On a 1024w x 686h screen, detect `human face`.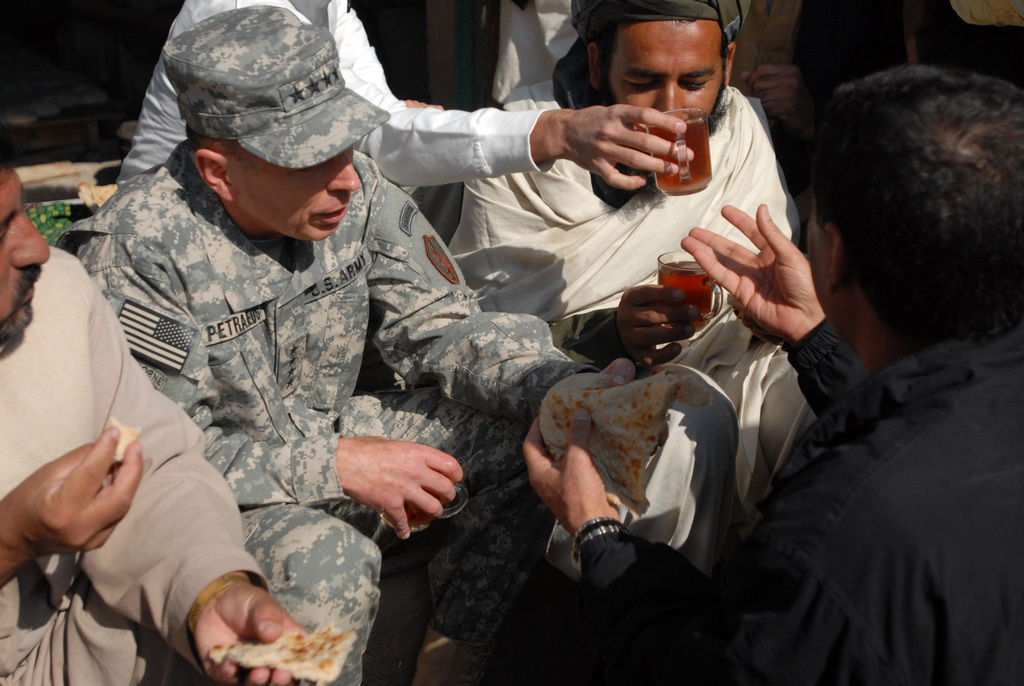
<box>608,15,724,125</box>.
